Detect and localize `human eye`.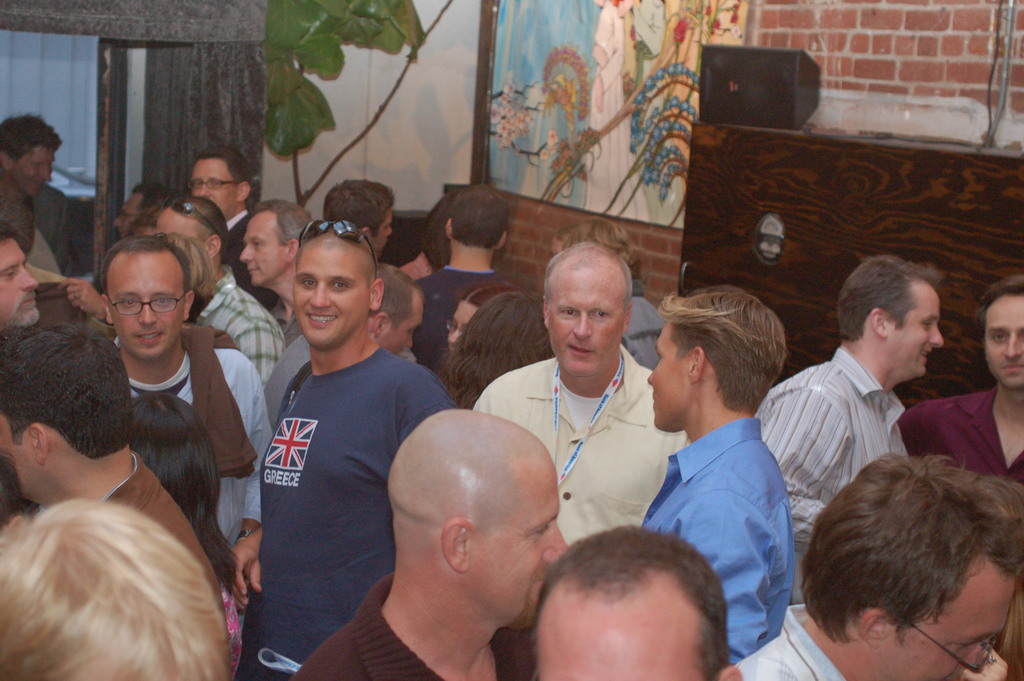
Localized at bbox(585, 306, 614, 322).
